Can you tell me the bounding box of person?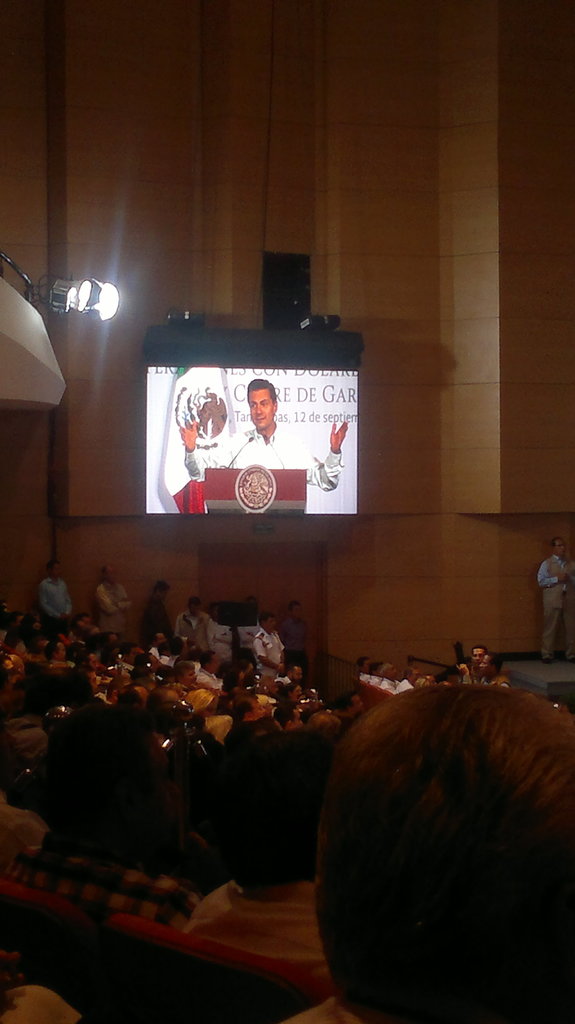
rect(35, 557, 72, 625).
